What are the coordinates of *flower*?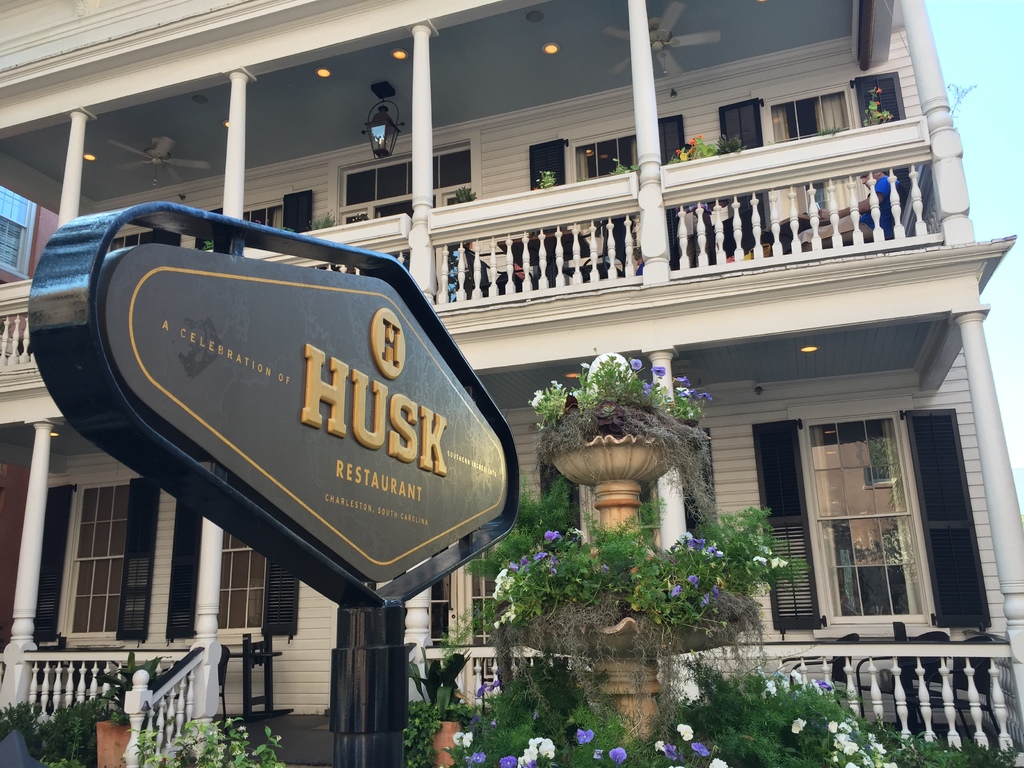
791:668:804:684.
